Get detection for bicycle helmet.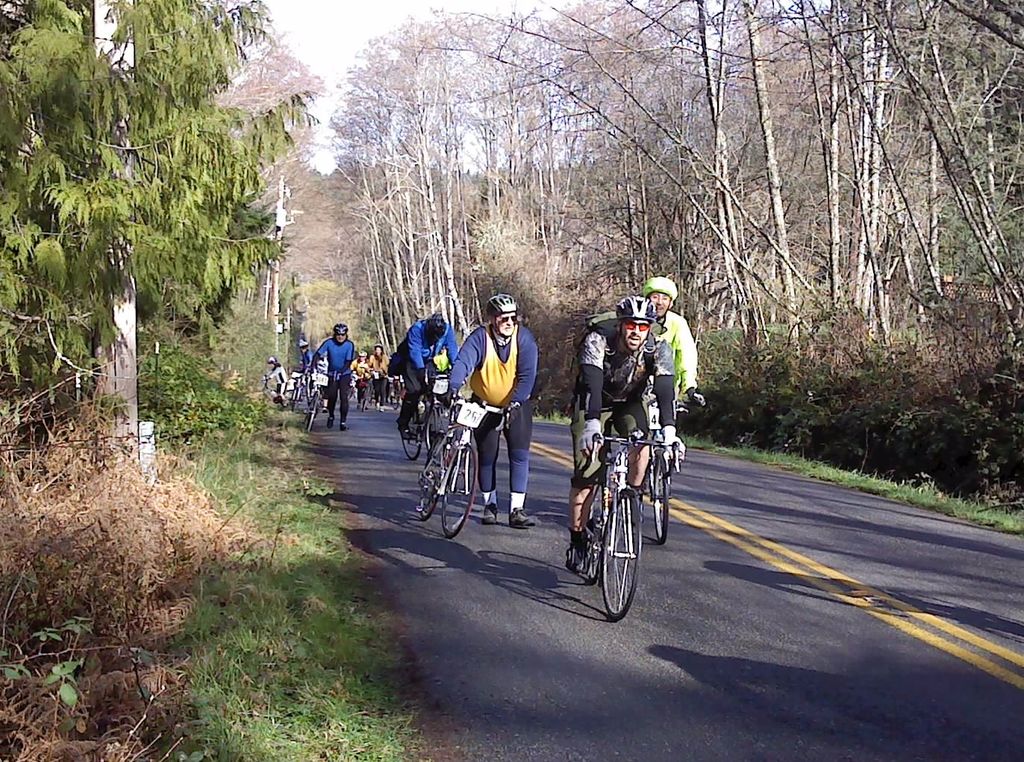
Detection: {"left": 424, "top": 313, "right": 449, "bottom": 339}.
